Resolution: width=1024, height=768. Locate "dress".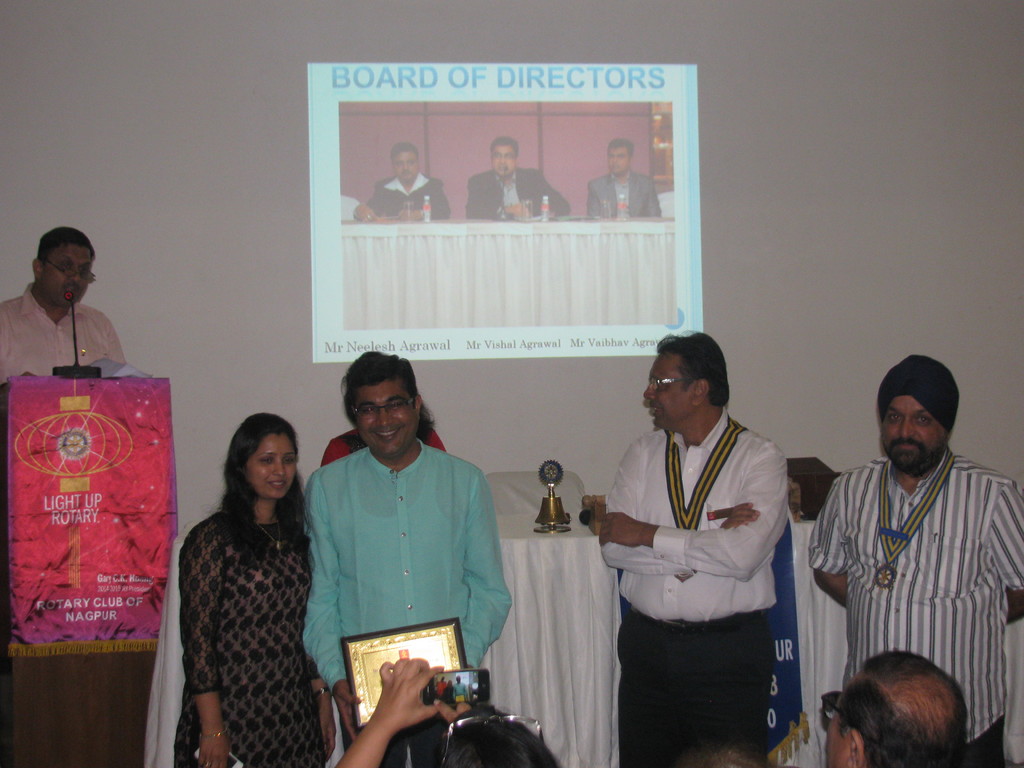
region(175, 514, 321, 767).
